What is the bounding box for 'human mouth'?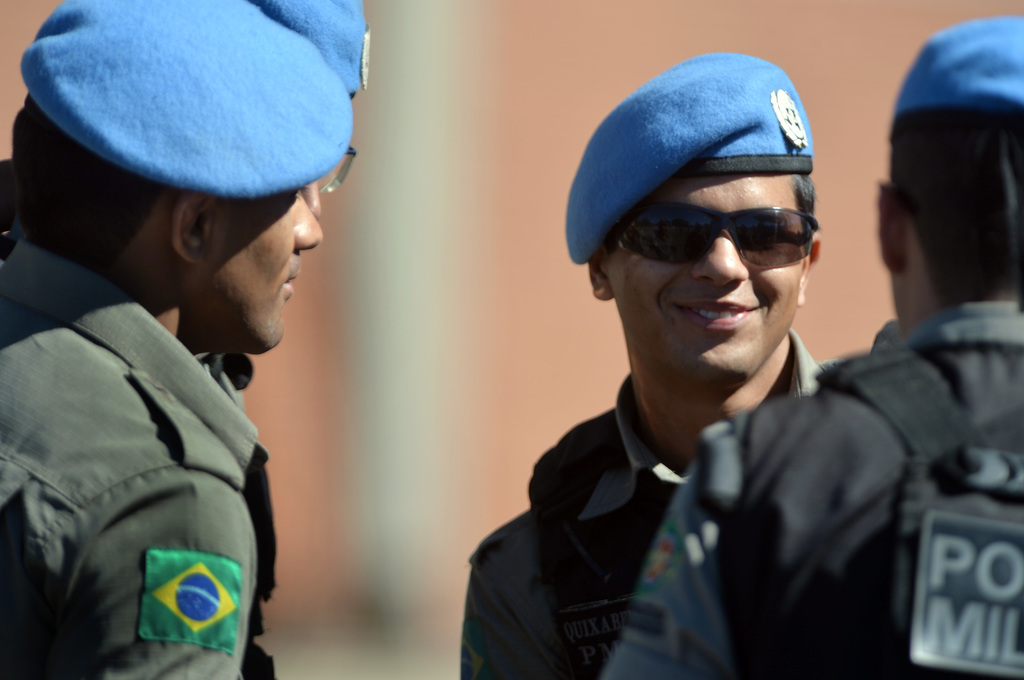
crop(282, 271, 299, 300).
